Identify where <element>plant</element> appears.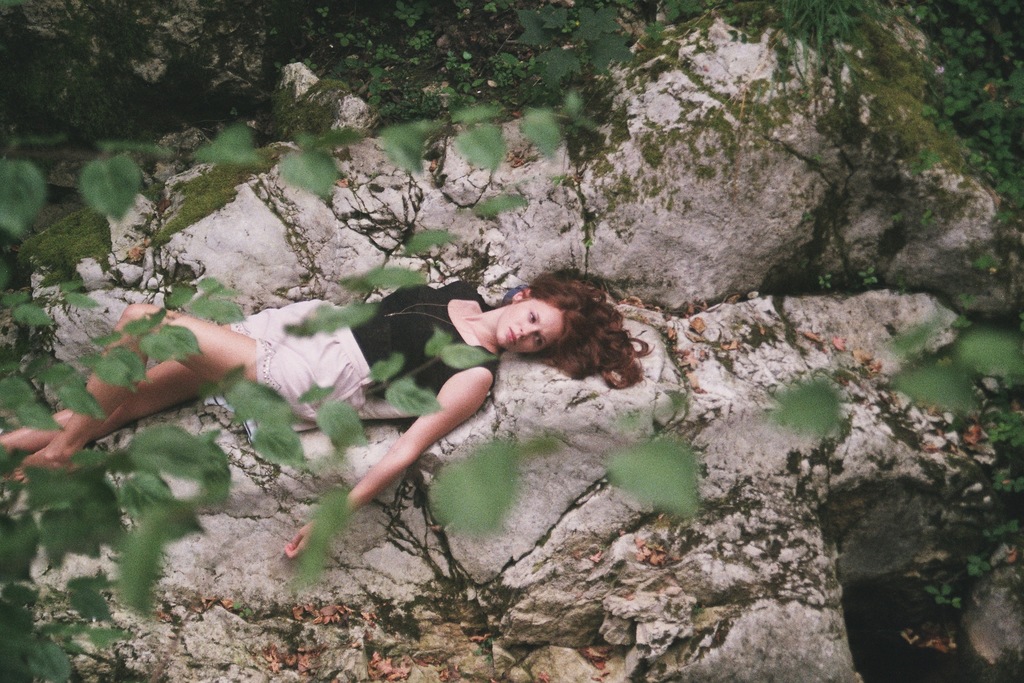
Appears at (952,313,975,329).
